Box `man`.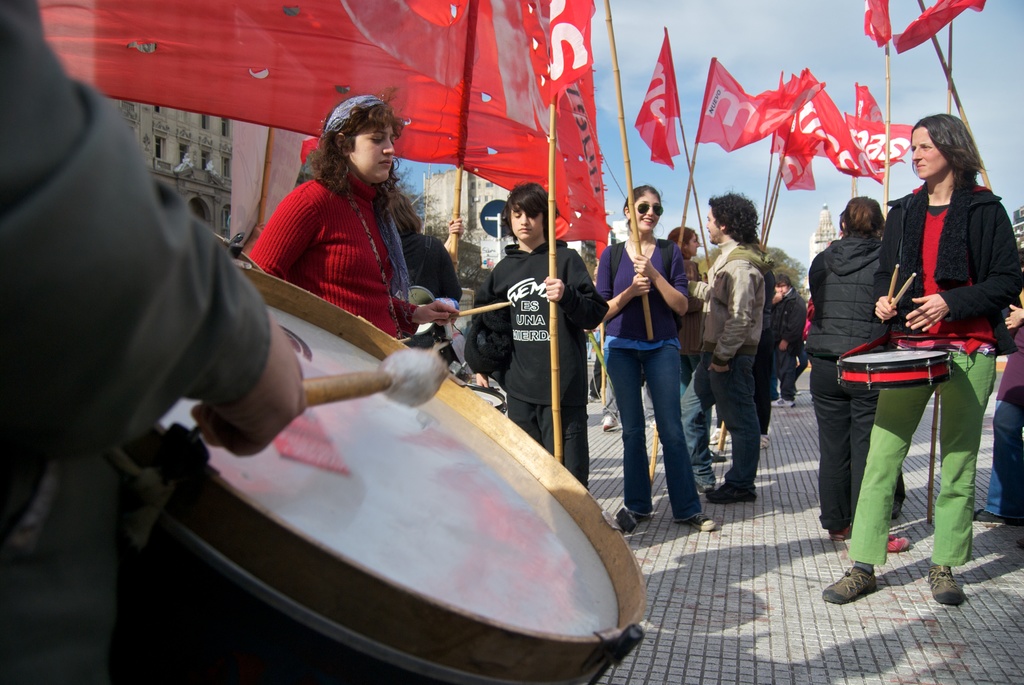
bbox=(767, 264, 808, 404).
